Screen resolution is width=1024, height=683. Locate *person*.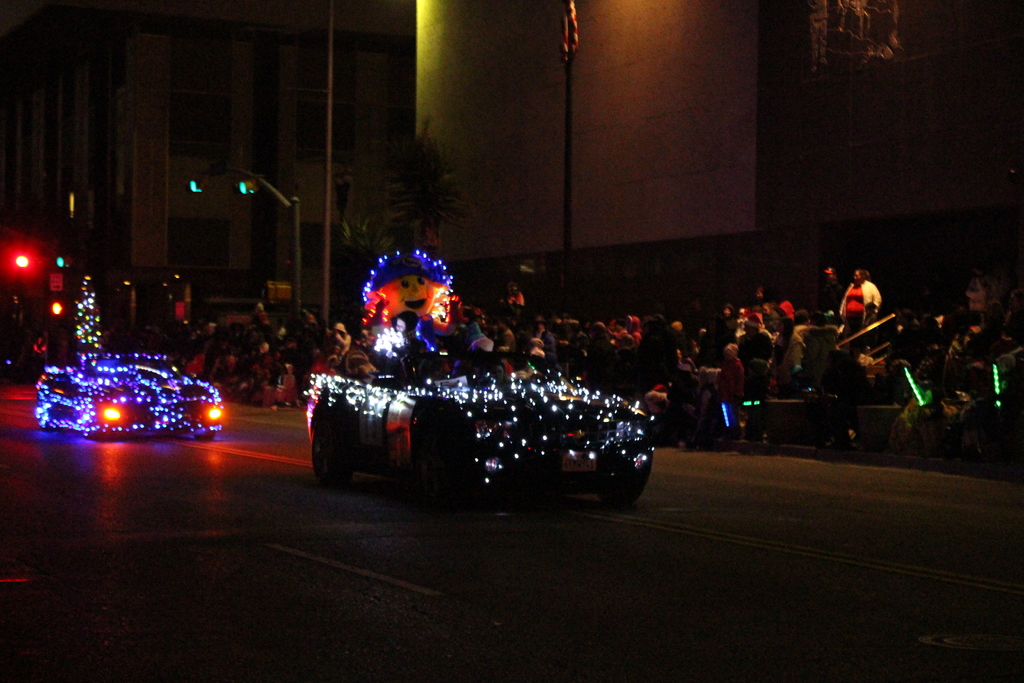
839, 266, 877, 331.
